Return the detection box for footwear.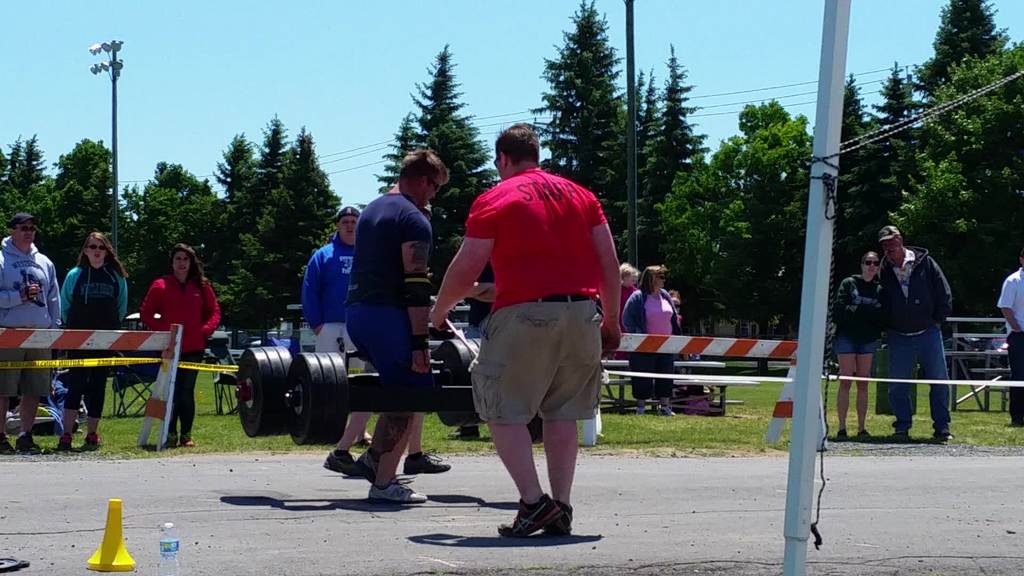
(940, 427, 958, 448).
